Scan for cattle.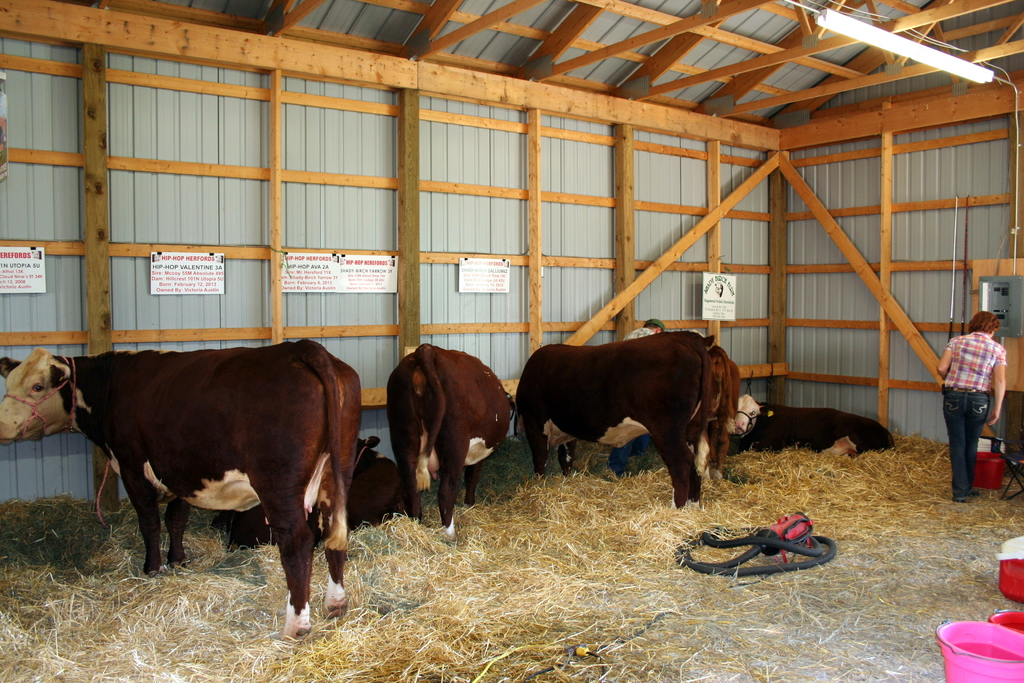
Scan result: 508,332,708,506.
